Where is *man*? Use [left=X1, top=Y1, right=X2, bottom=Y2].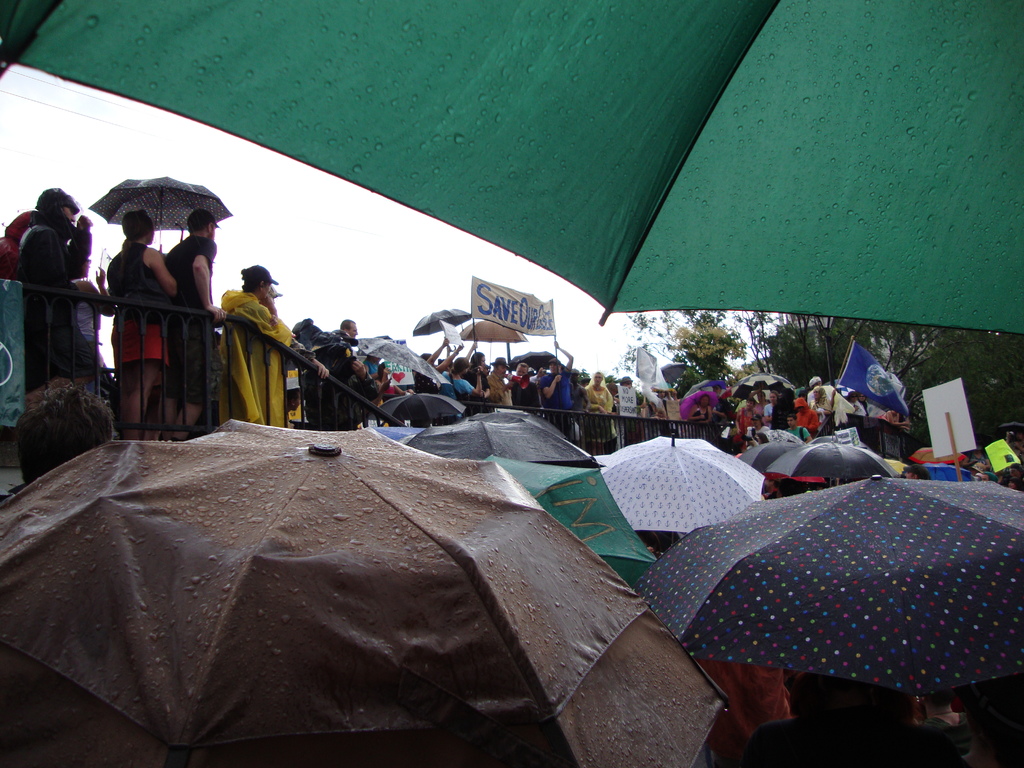
[left=488, top=355, right=518, bottom=415].
